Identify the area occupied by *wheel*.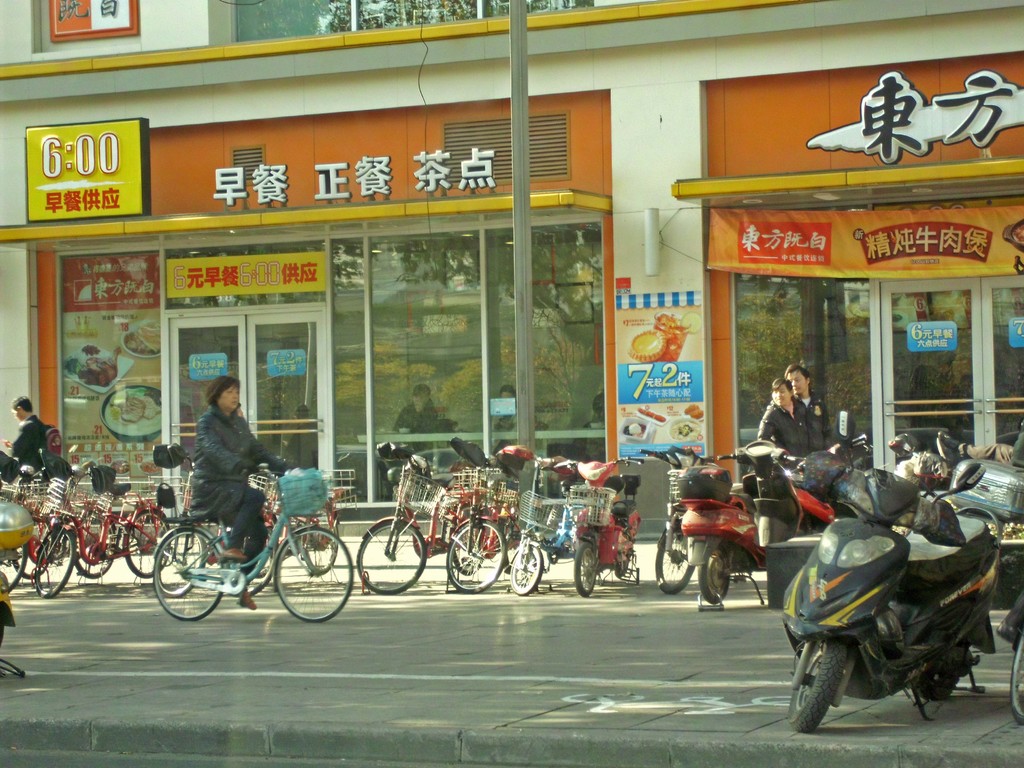
Area: box=[124, 509, 172, 575].
